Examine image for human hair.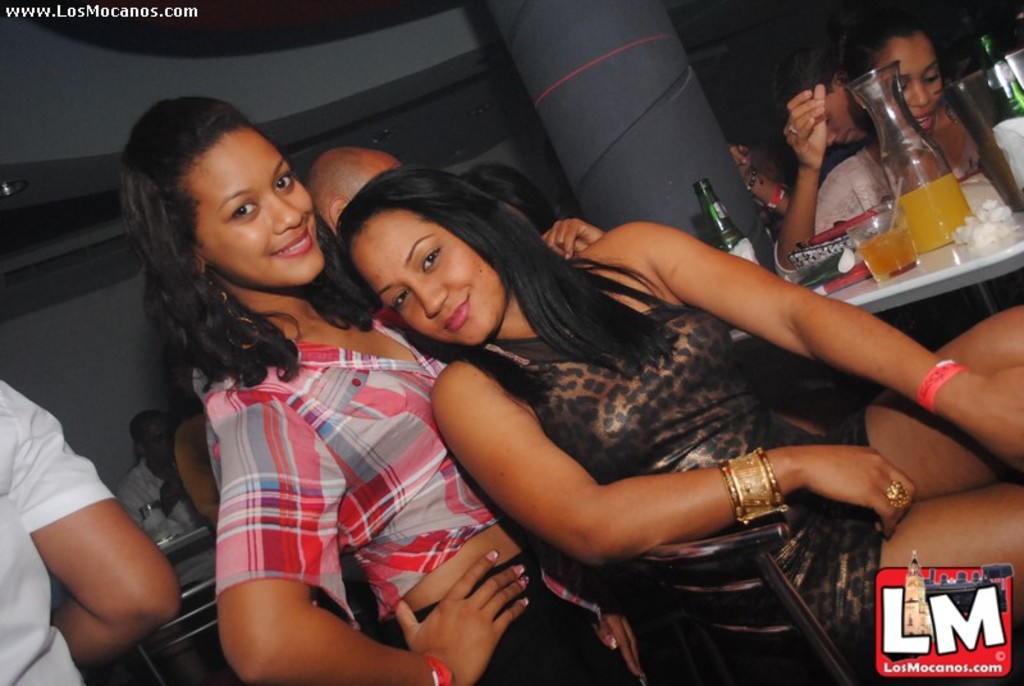
Examination result: (763,41,858,175).
